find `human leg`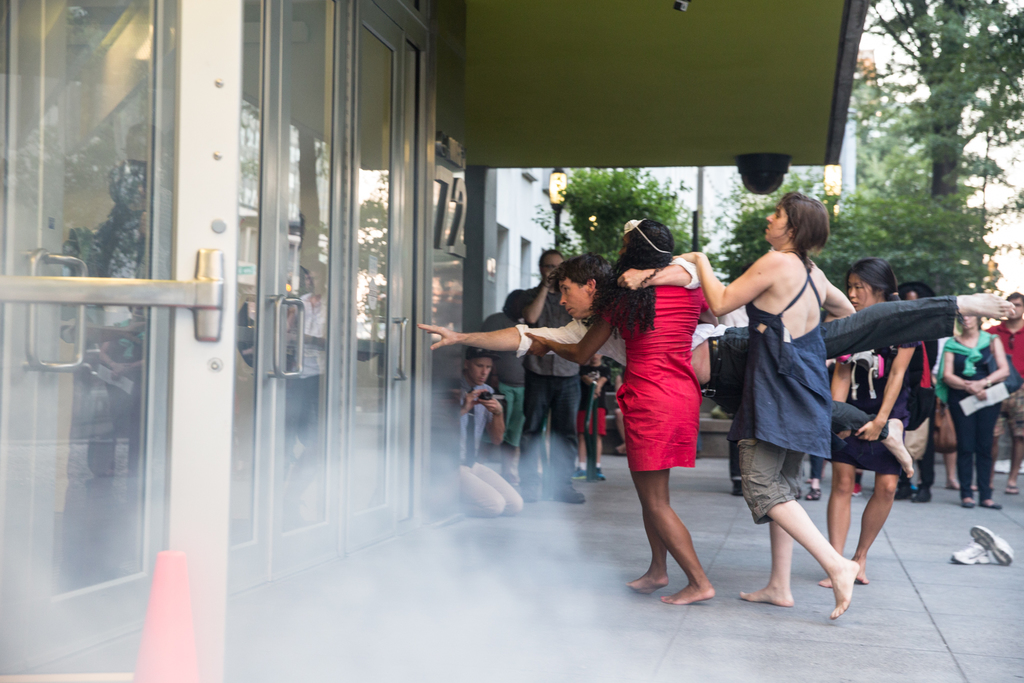
left=625, top=470, right=670, bottom=593
